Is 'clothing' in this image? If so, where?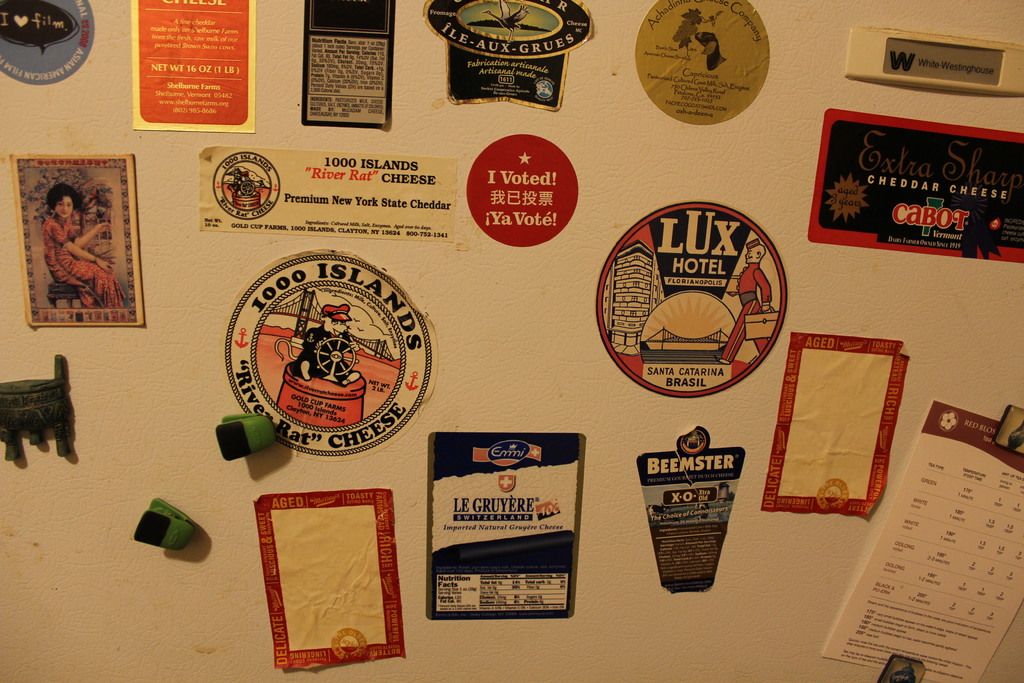
Yes, at <box>45,219,122,314</box>.
